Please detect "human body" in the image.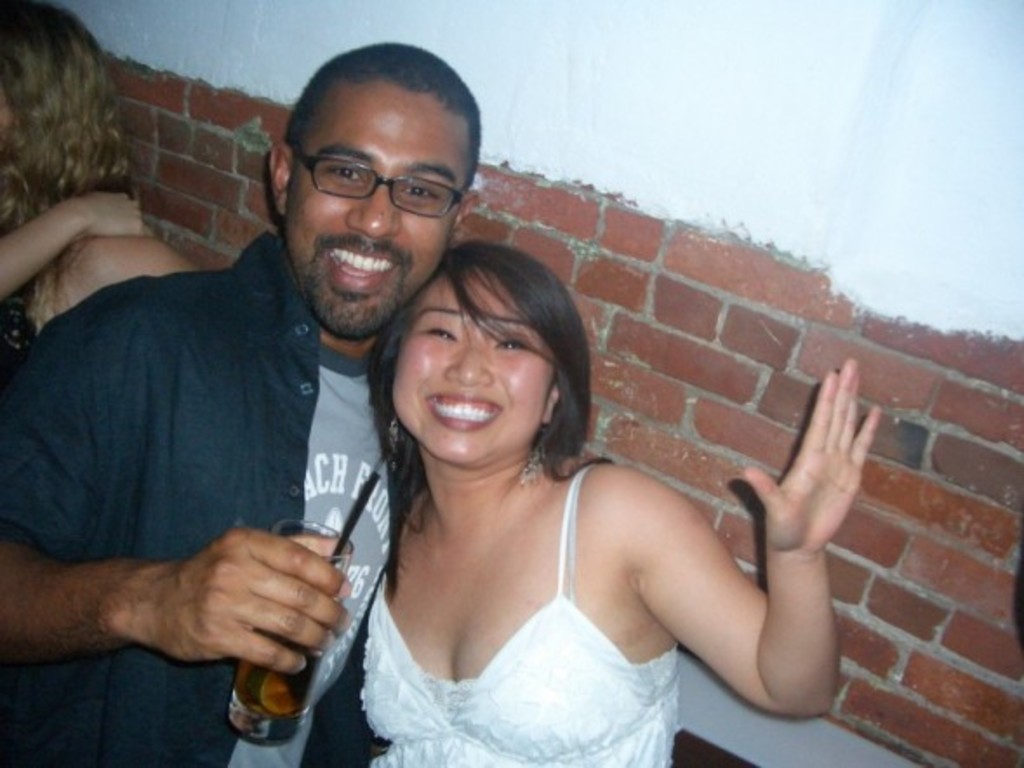
box=[0, 235, 203, 341].
